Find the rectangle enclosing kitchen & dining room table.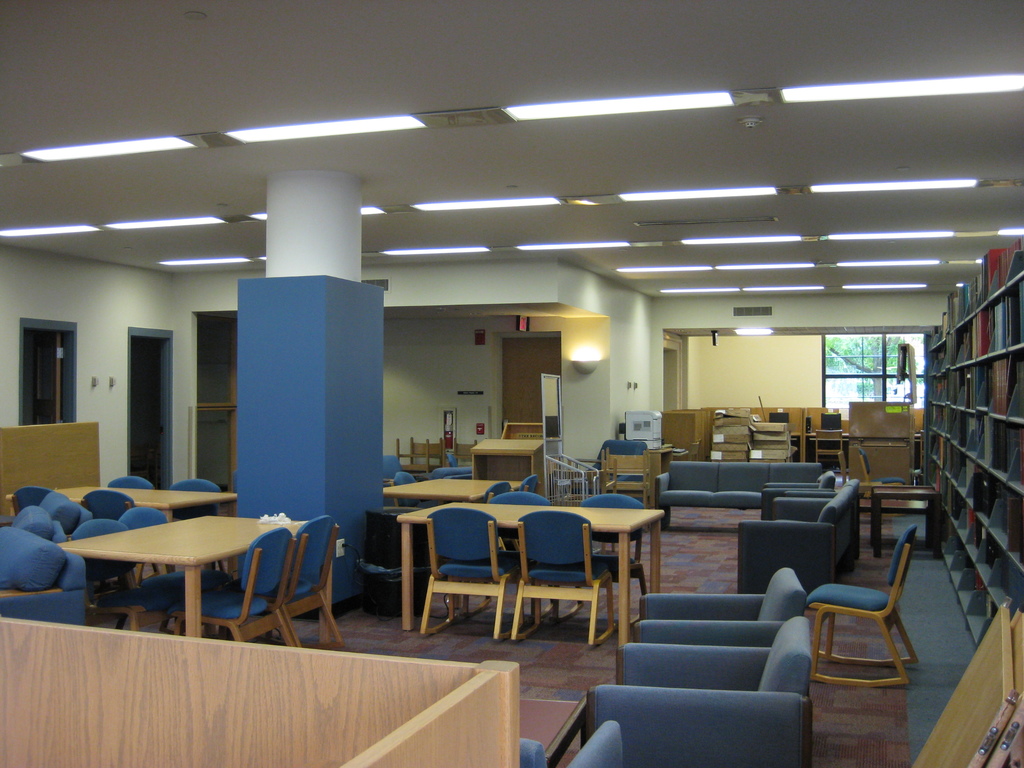
x1=45, y1=505, x2=314, y2=639.
